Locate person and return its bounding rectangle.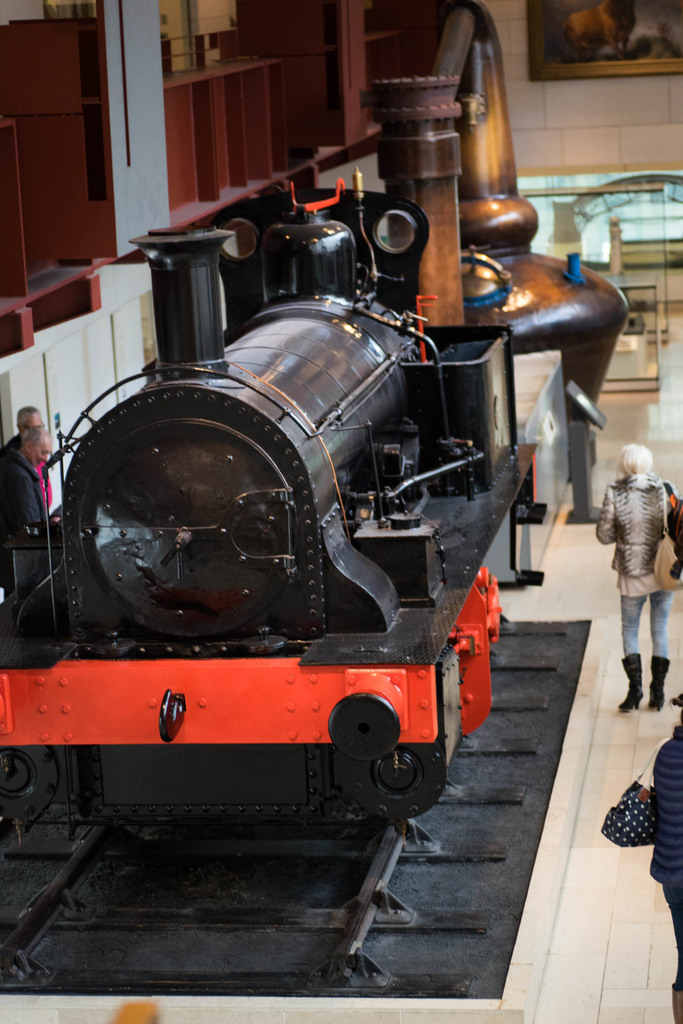
l=4, t=406, r=51, b=505.
